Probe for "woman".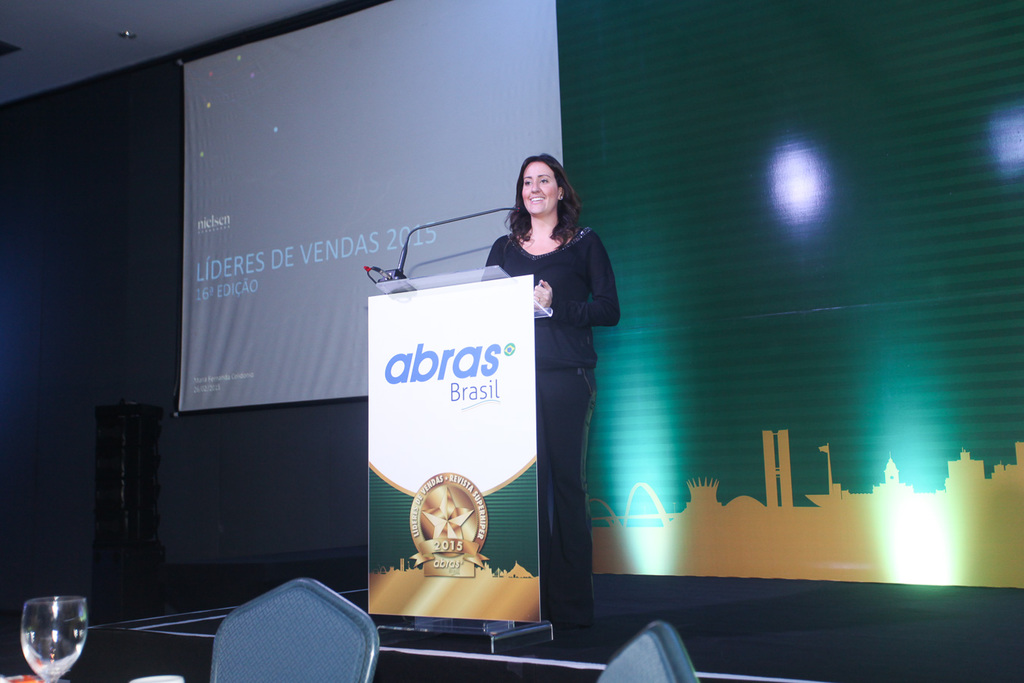
Probe result: 482 153 616 606.
